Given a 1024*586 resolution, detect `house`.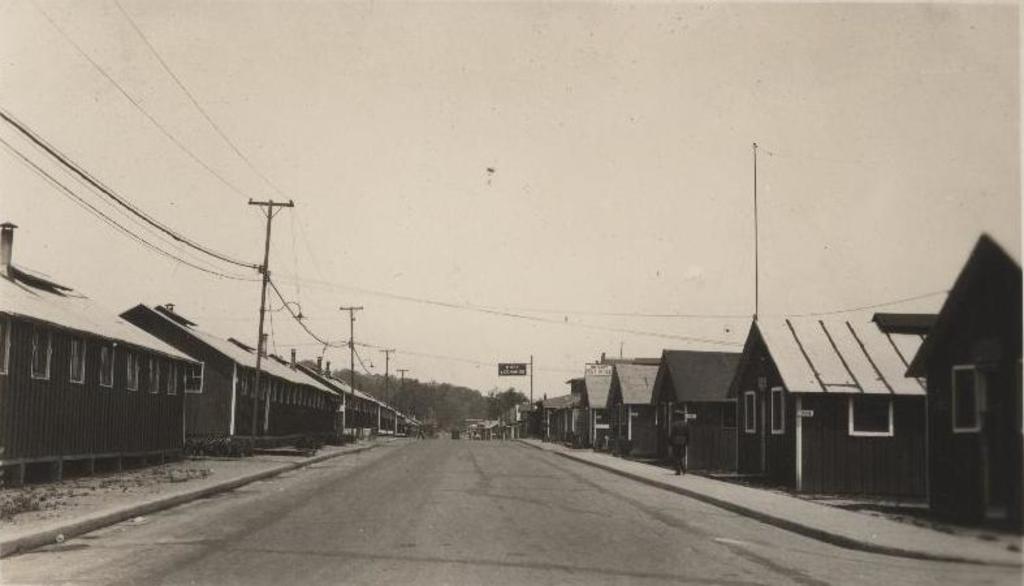
region(511, 398, 536, 439).
